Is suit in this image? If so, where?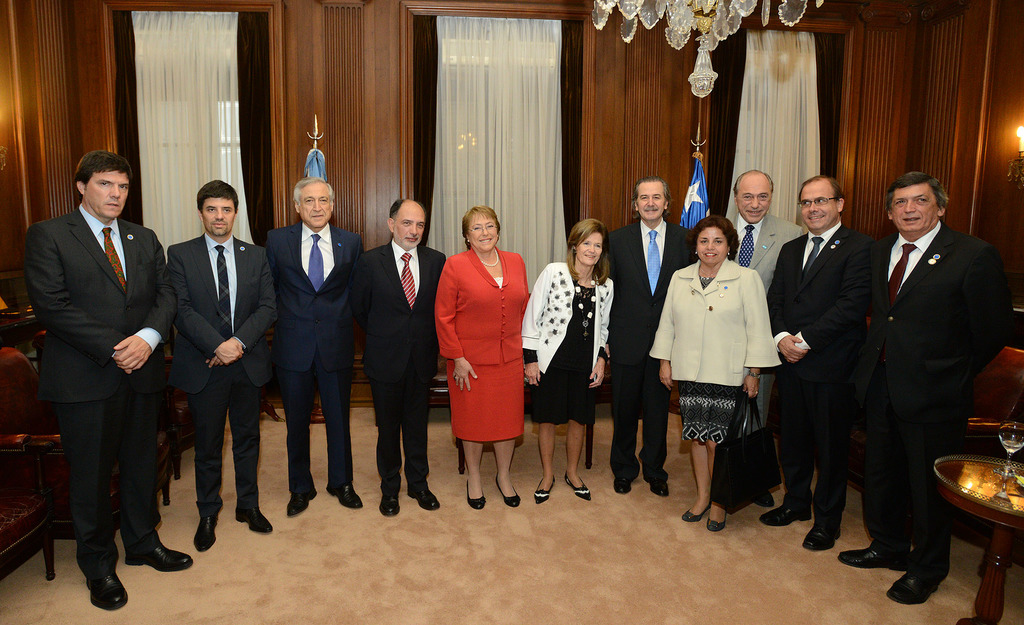
Yes, at region(164, 226, 274, 517).
